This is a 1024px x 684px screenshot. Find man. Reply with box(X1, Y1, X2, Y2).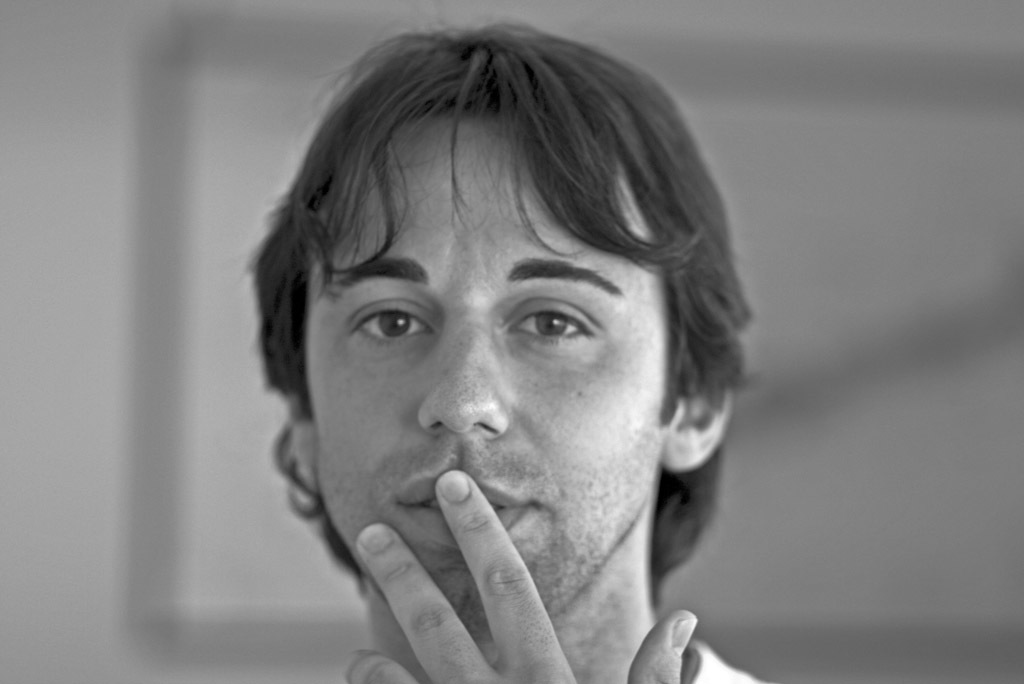
box(242, 48, 747, 539).
